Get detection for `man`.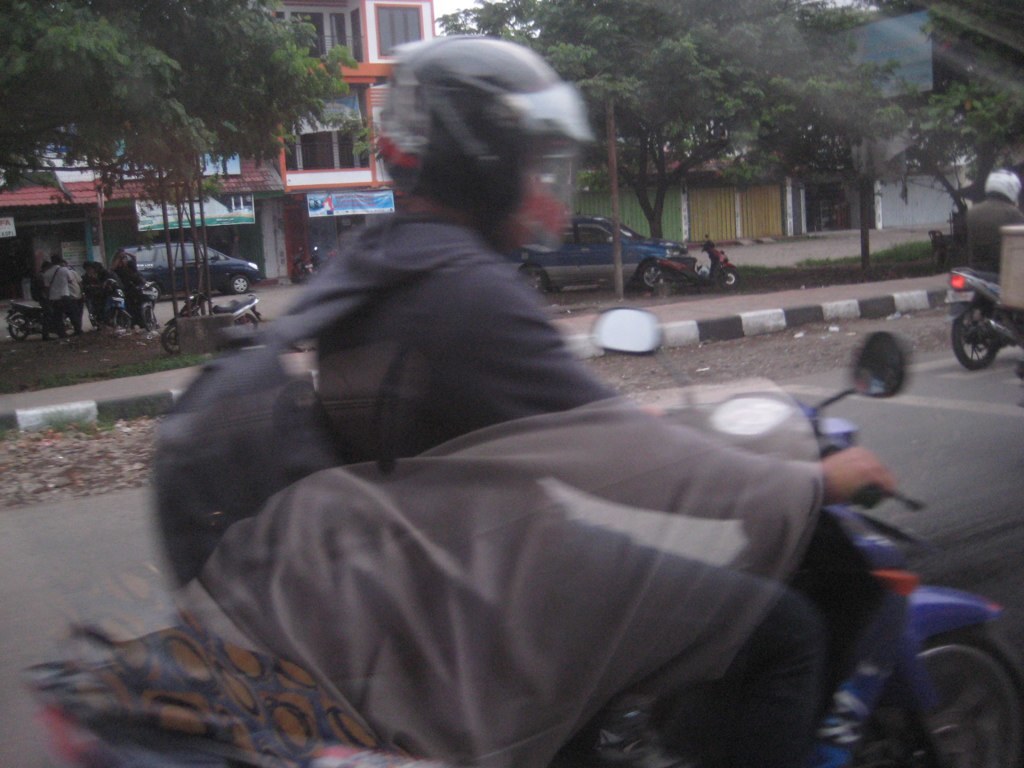
Detection: (x1=42, y1=255, x2=77, y2=339).
